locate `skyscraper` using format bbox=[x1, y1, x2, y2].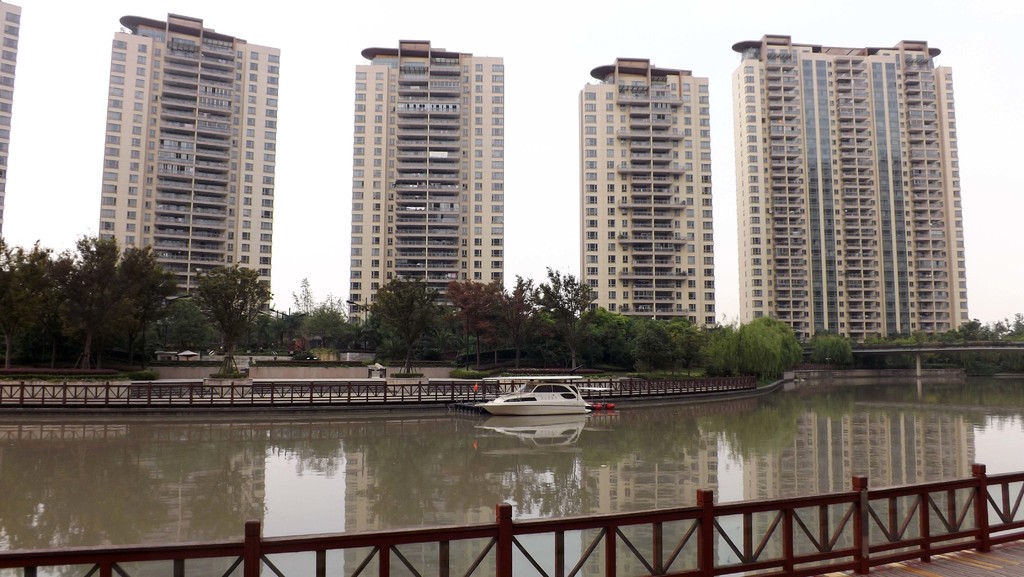
bbox=[581, 58, 719, 323].
